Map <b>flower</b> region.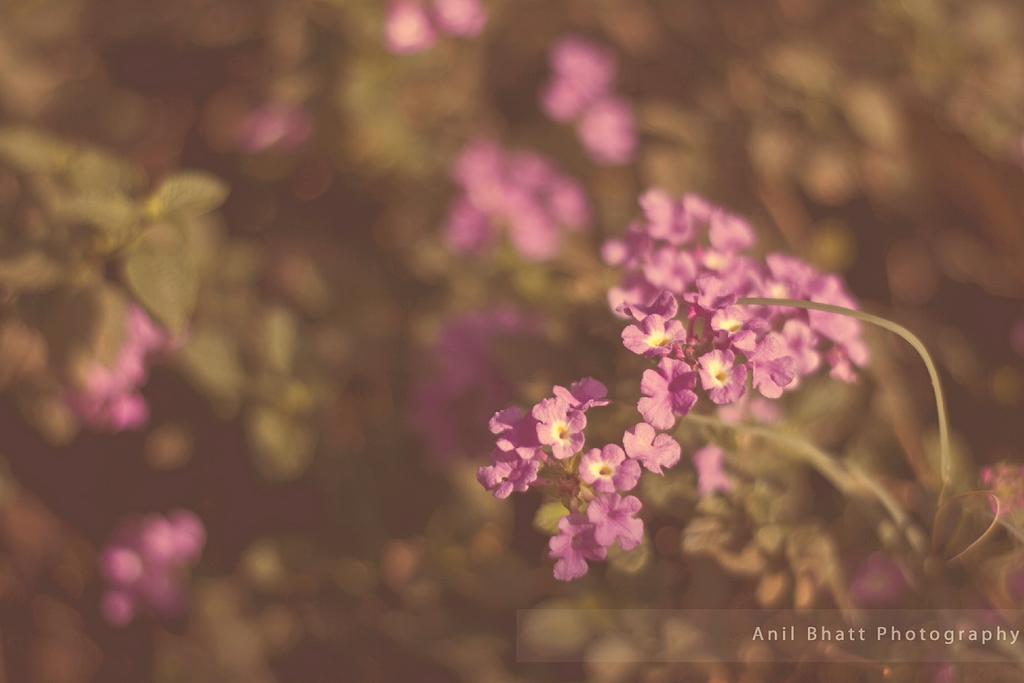
Mapped to region(520, 382, 612, 475).
